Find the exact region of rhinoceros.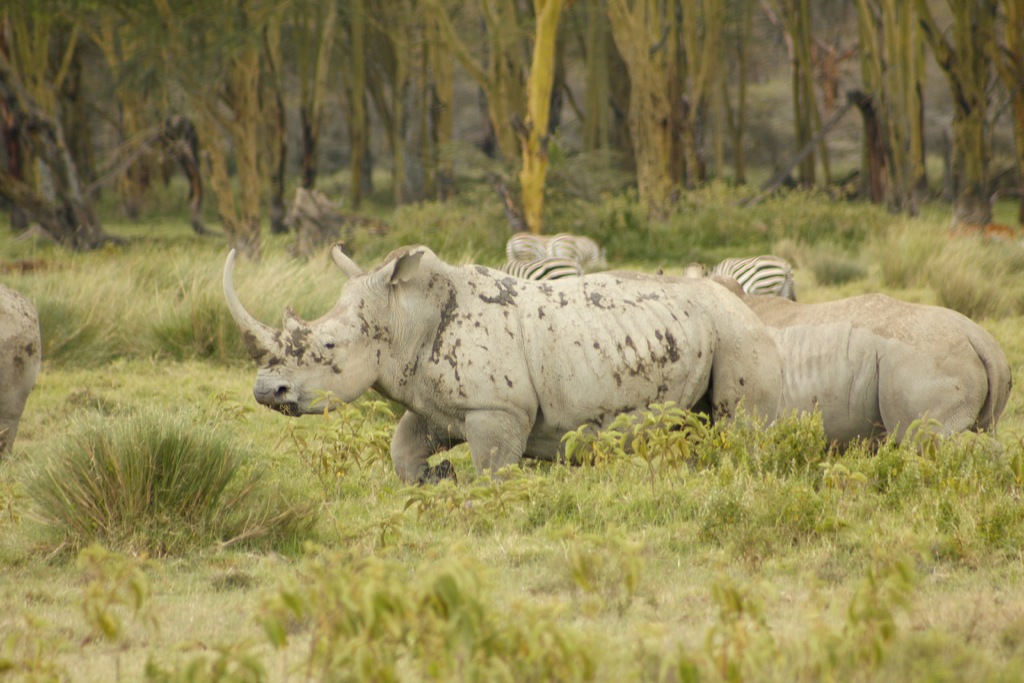
Exact region: <box>708,278,1011,457</box>.
